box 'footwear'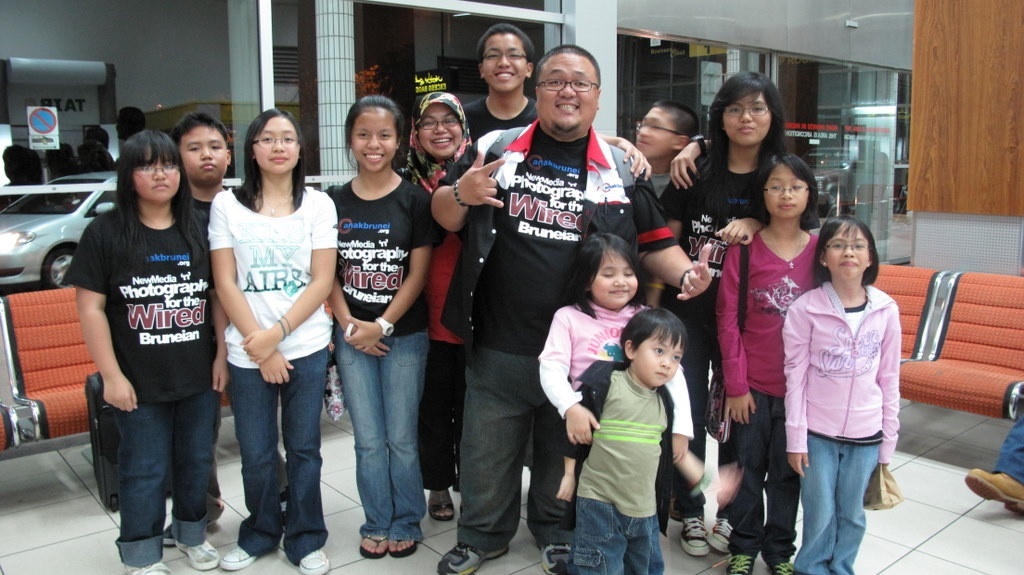
680/515/713/560
